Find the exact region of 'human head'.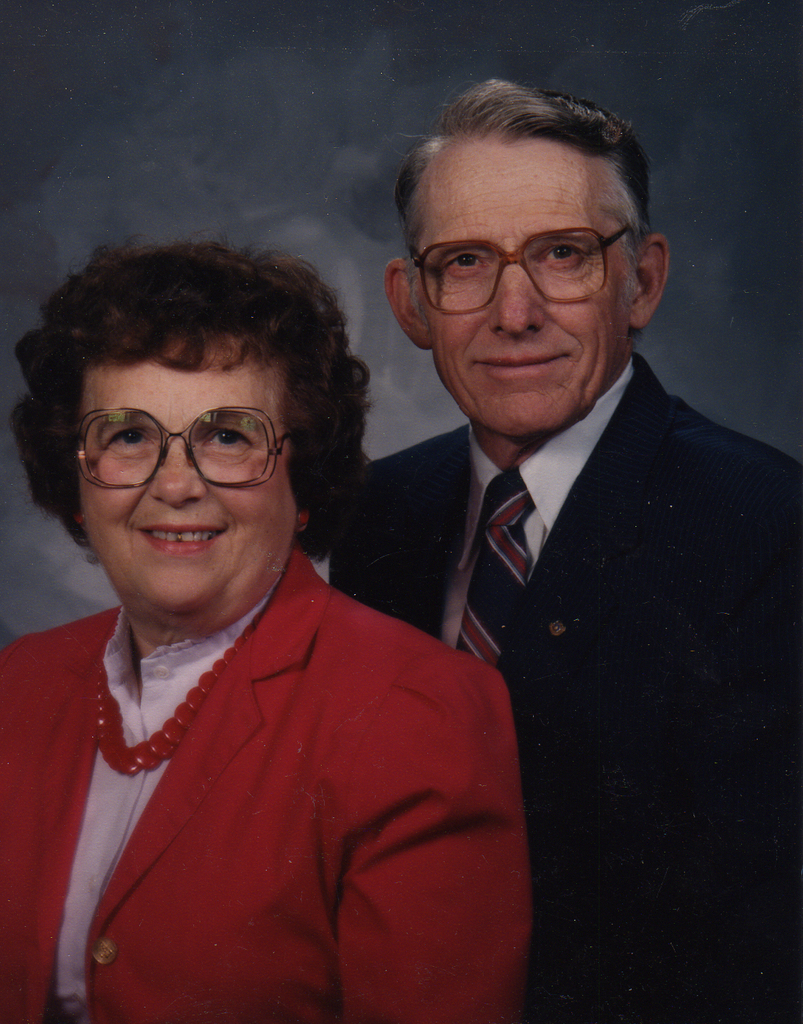
Exact region: x1=4, y1=231, x2=389, y2=612.
